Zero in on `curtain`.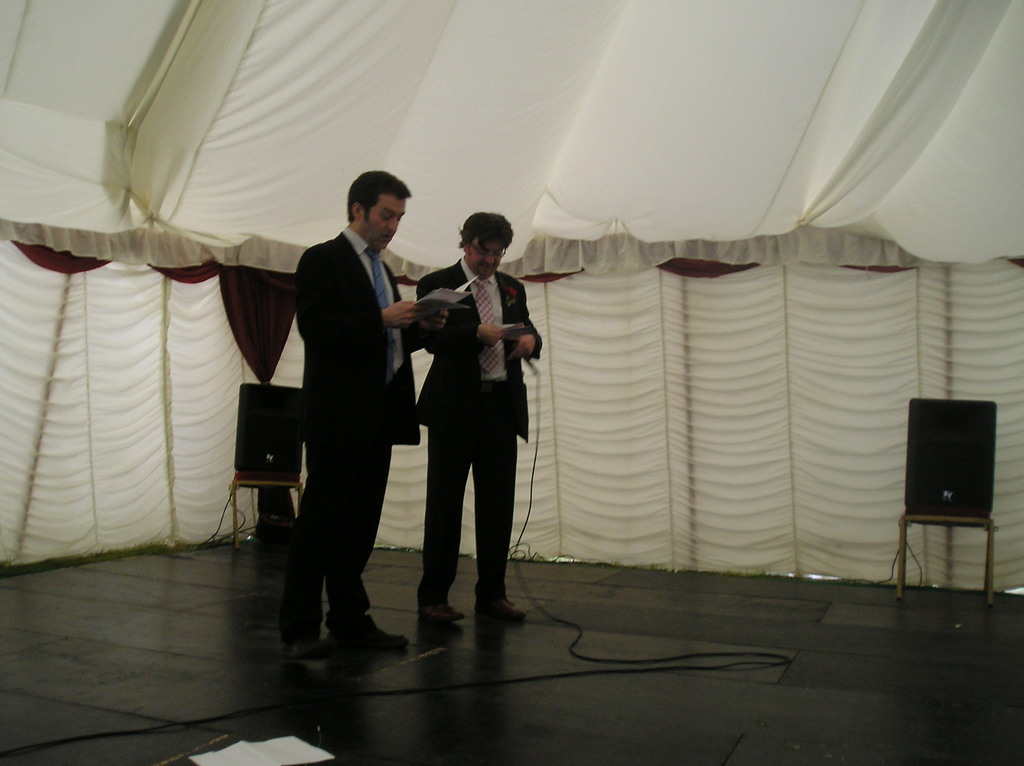
Zeroed in: <box>0,0,1023,587</box>.
